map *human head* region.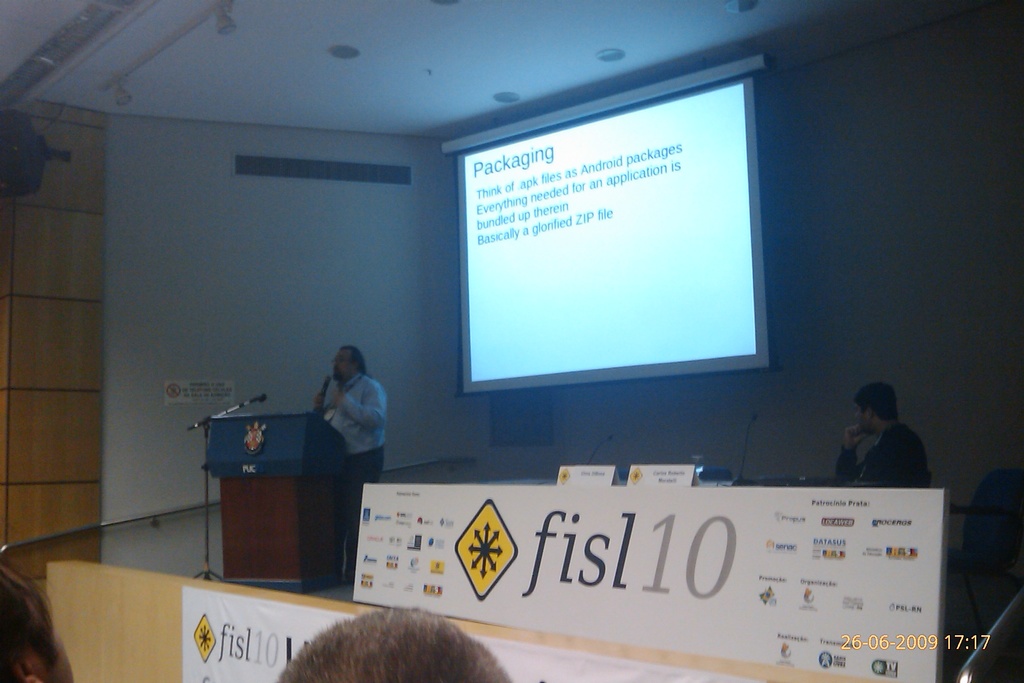
Mapped to bbox=(0, 553, 72, 682).
